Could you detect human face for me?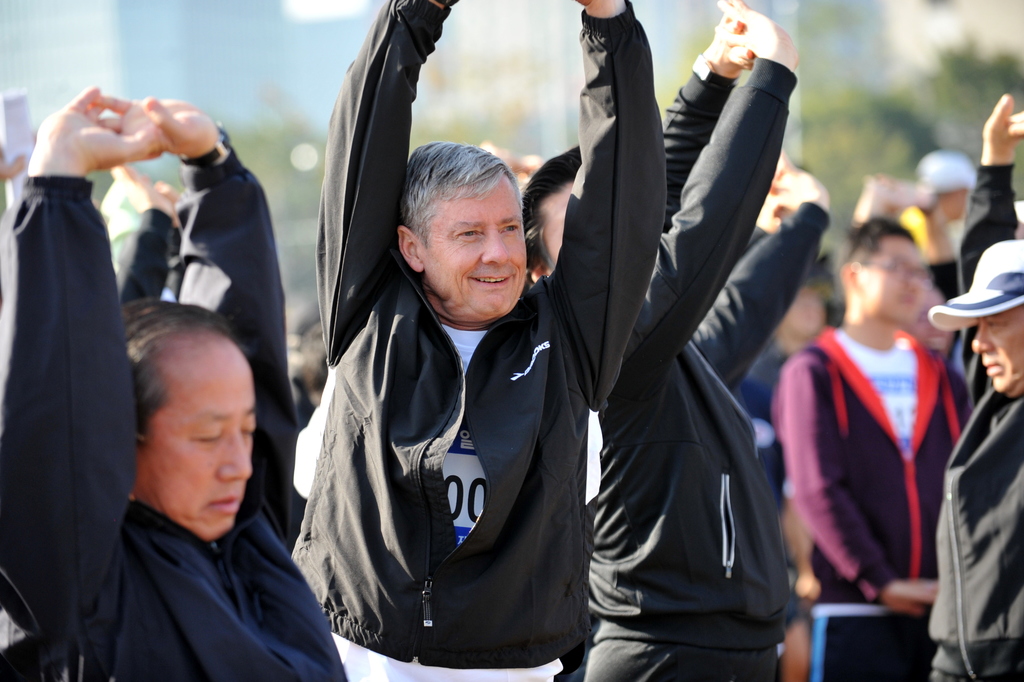
Detection result: x1=538 y1=178 x2=571 y2=263.
